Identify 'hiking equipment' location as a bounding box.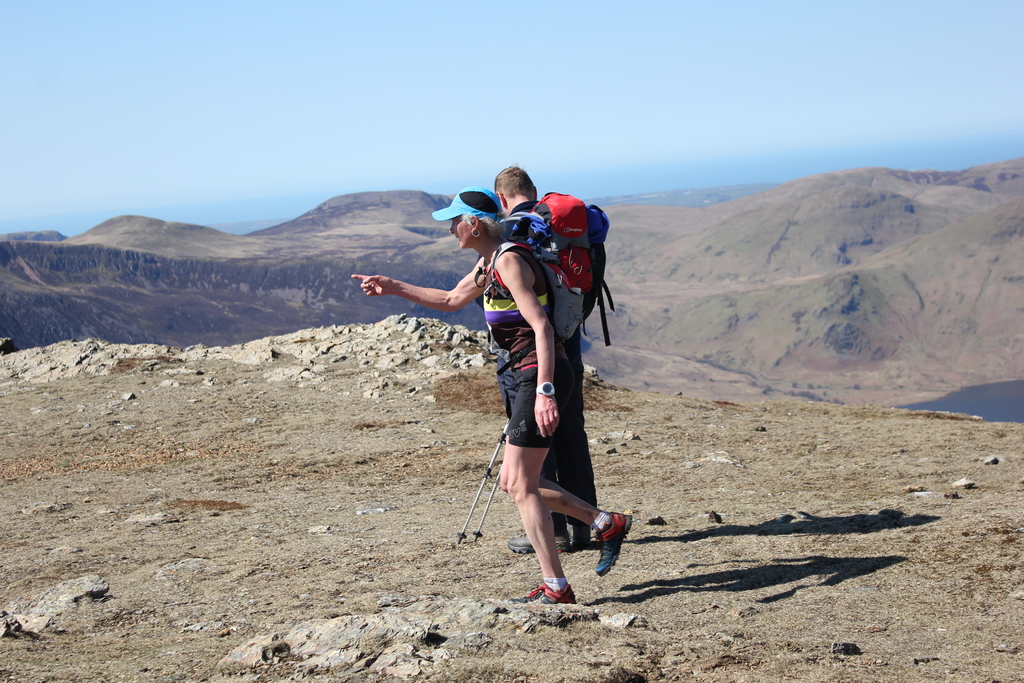
(left=457, top=412, right=515, bottom=546).
